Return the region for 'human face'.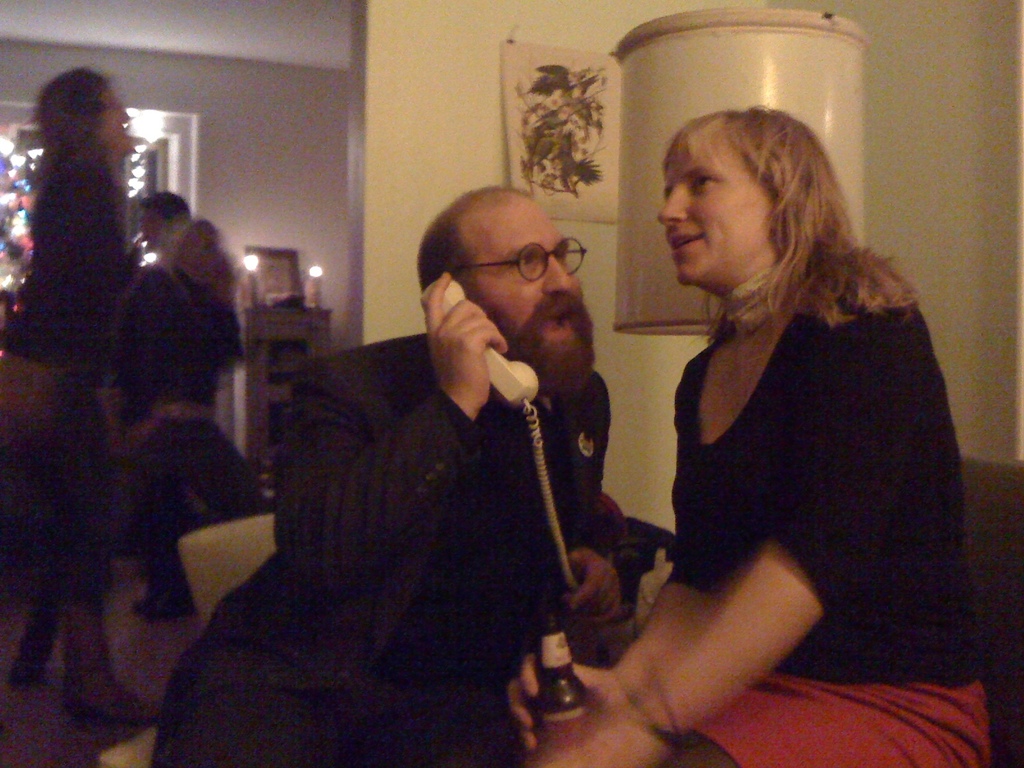
region(134, 204, 173, 248).
